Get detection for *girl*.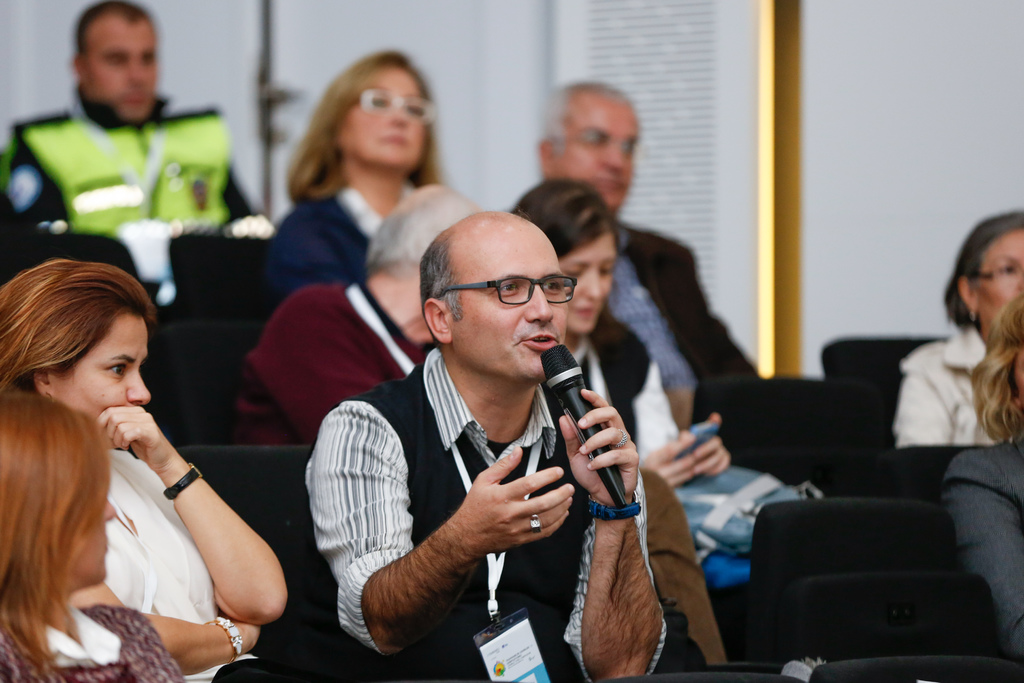
Detection: {"left": 941, "top": 292, "right": 1023, "bottom": 666}.
